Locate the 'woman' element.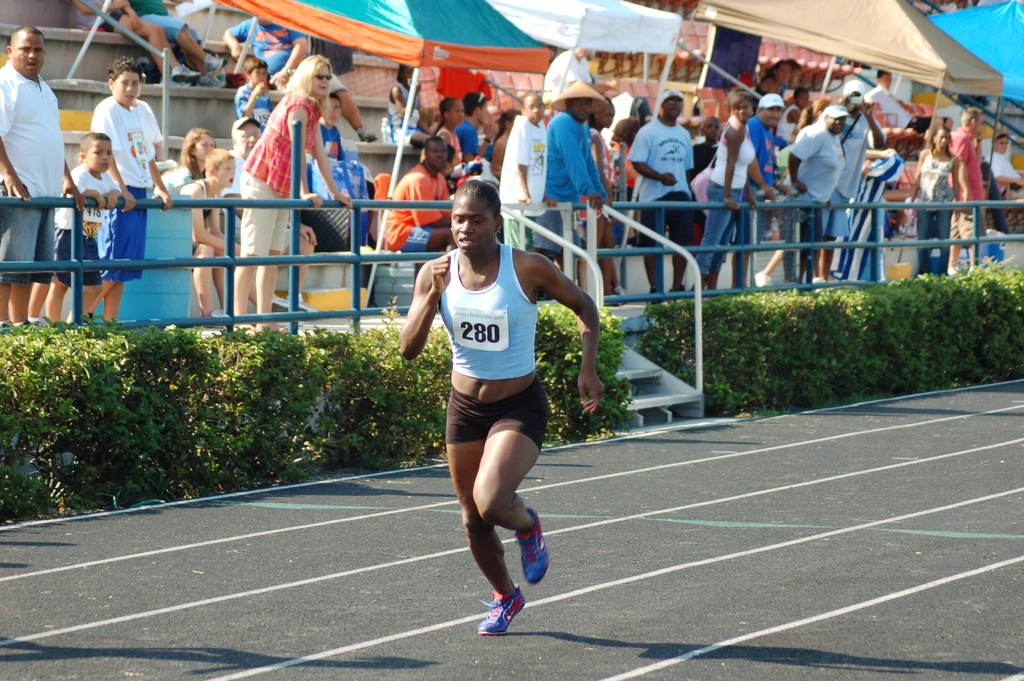
Element bbox: bbox=(152, 126, 218, 204).
